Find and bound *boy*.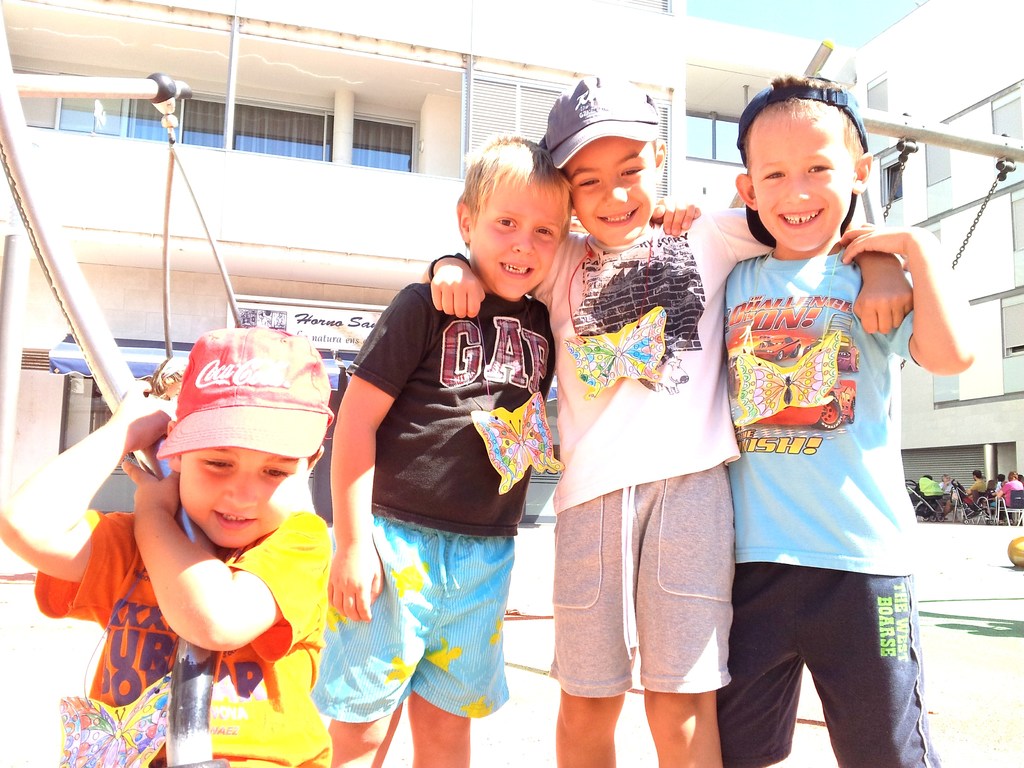
Bound: <box>423,73,916,767</box>.
